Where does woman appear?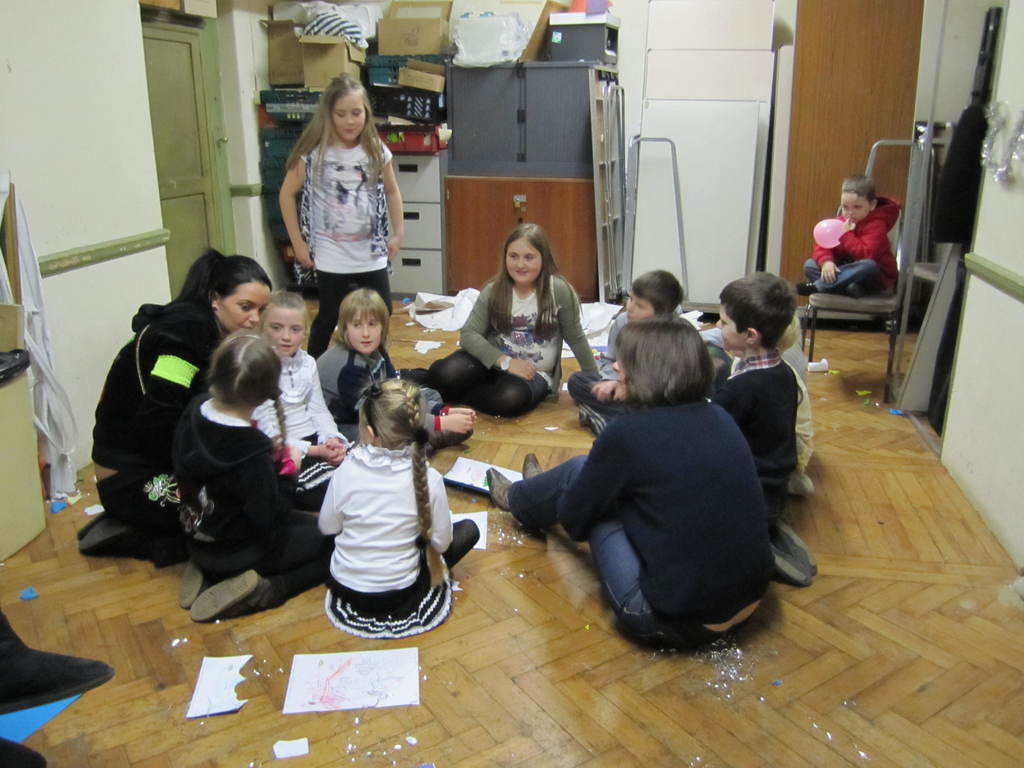
Appears at pyautogui.locateOnScreen(83, 241, 278, 557).
